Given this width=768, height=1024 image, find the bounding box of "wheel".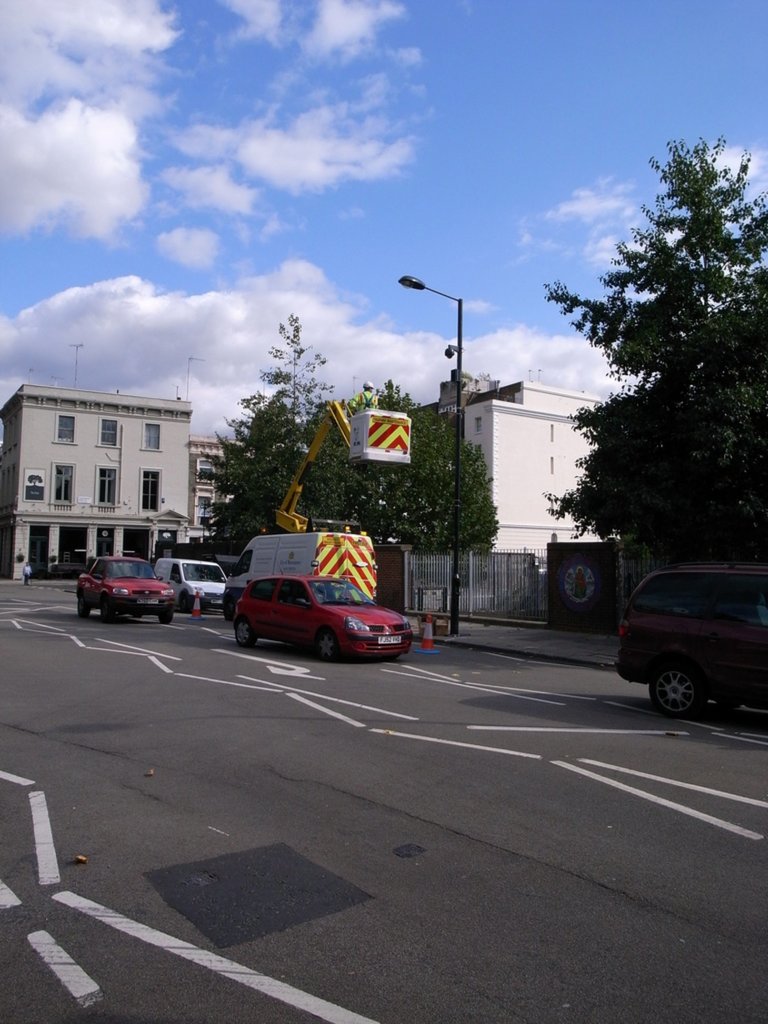
(x1=157, y1=610, x2=173, y2=626).
